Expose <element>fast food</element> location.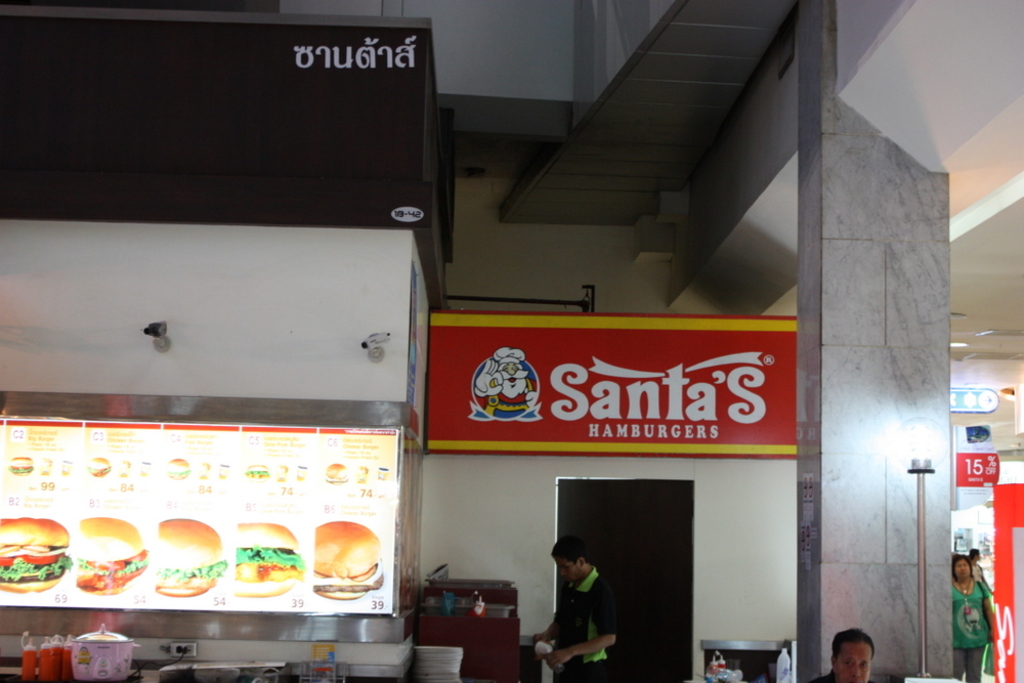
Exposed at <box>246,465,267,480</box>.
